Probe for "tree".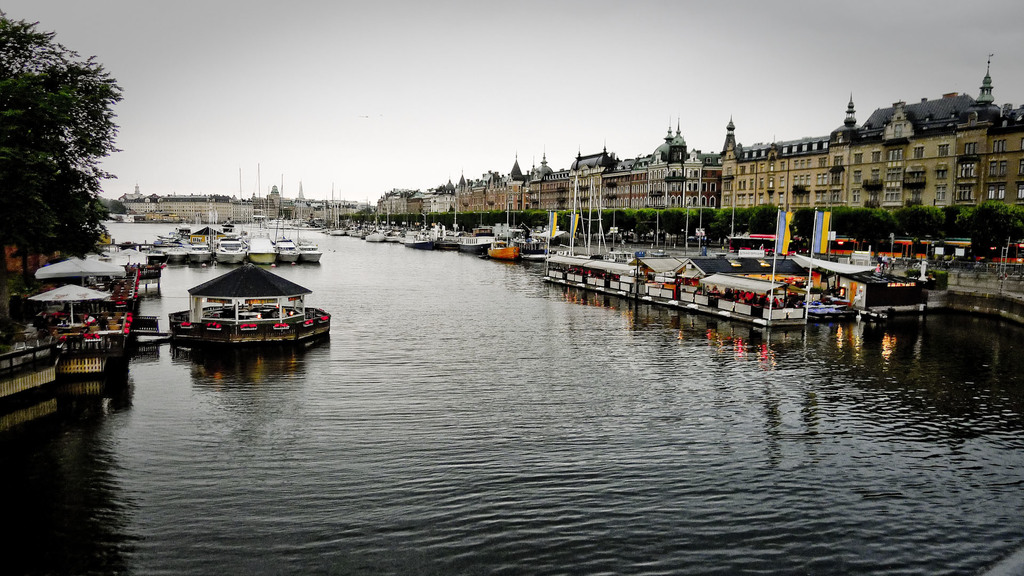
Probe result: <bbox>530, 211, 548, 229</bbox>.
